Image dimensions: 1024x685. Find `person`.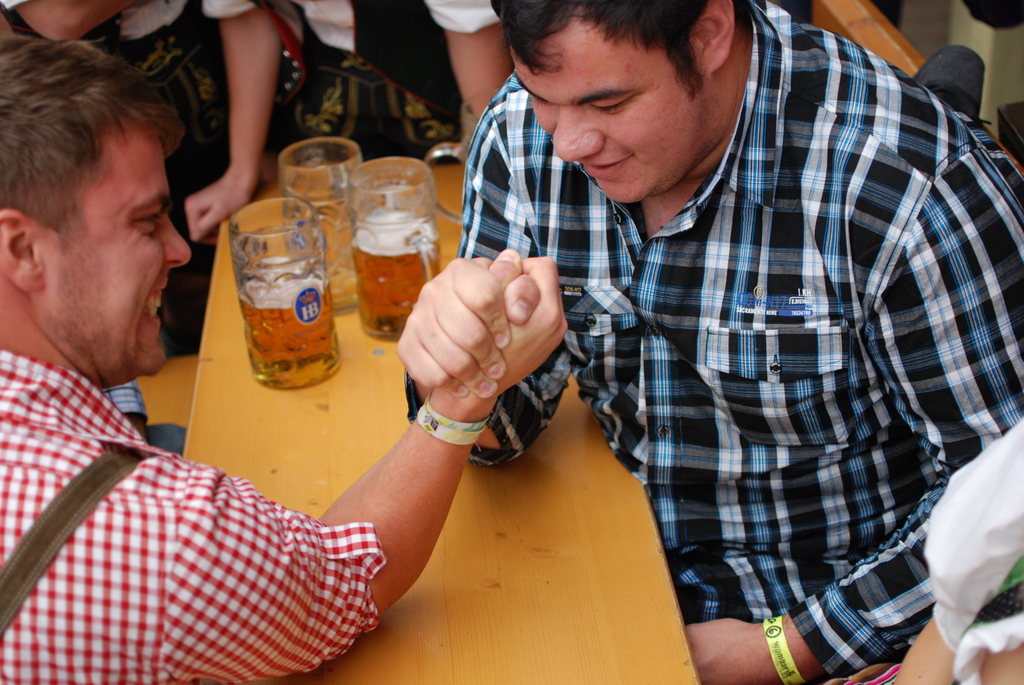
<box>404,0,1023,684</box>.
